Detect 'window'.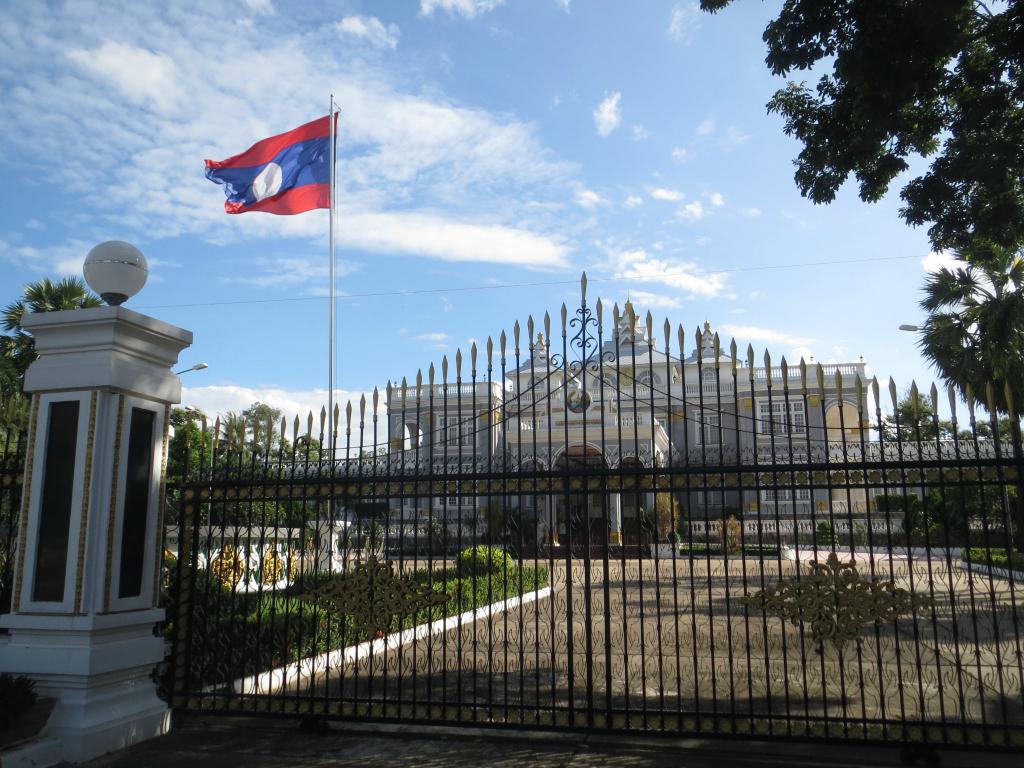
Detected at box=[694, 407, 728, 452].
